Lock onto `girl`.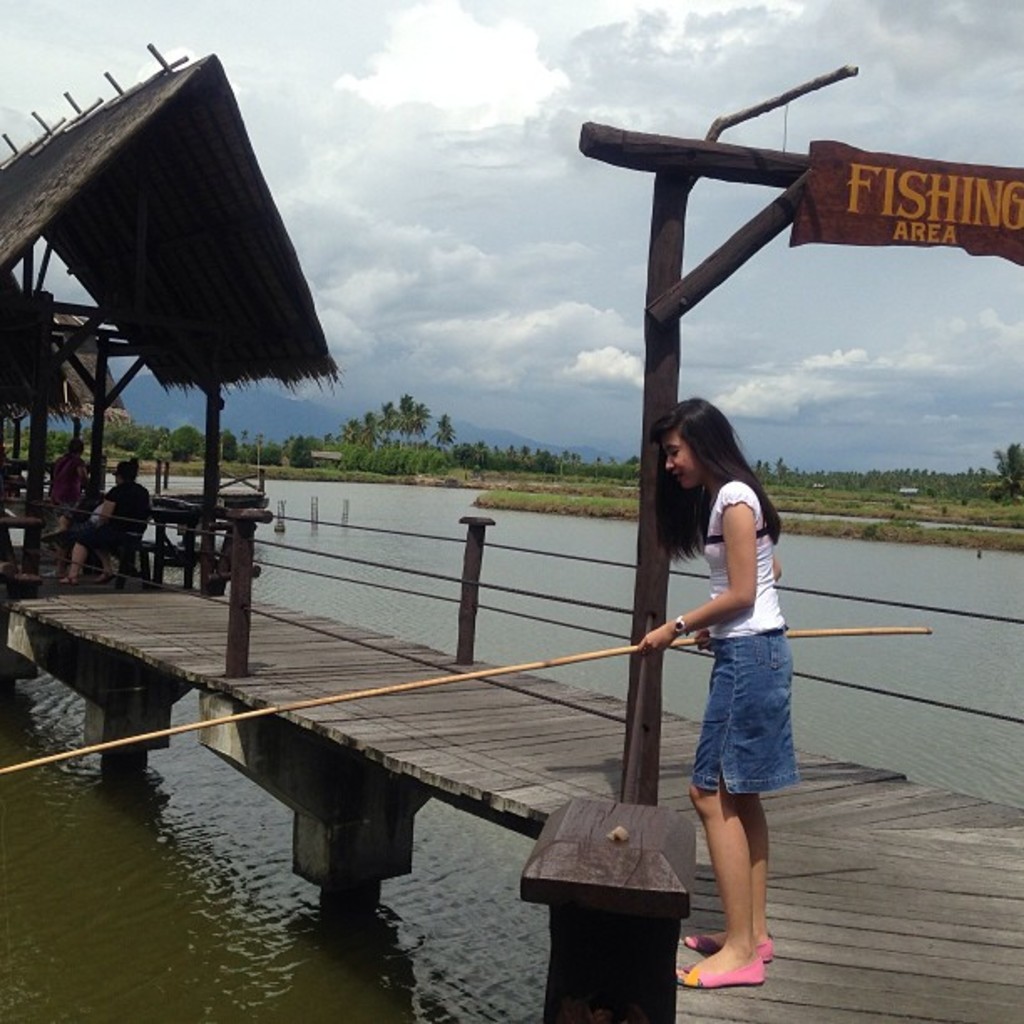
Locked: select_region(636, 393, 801, 991).
